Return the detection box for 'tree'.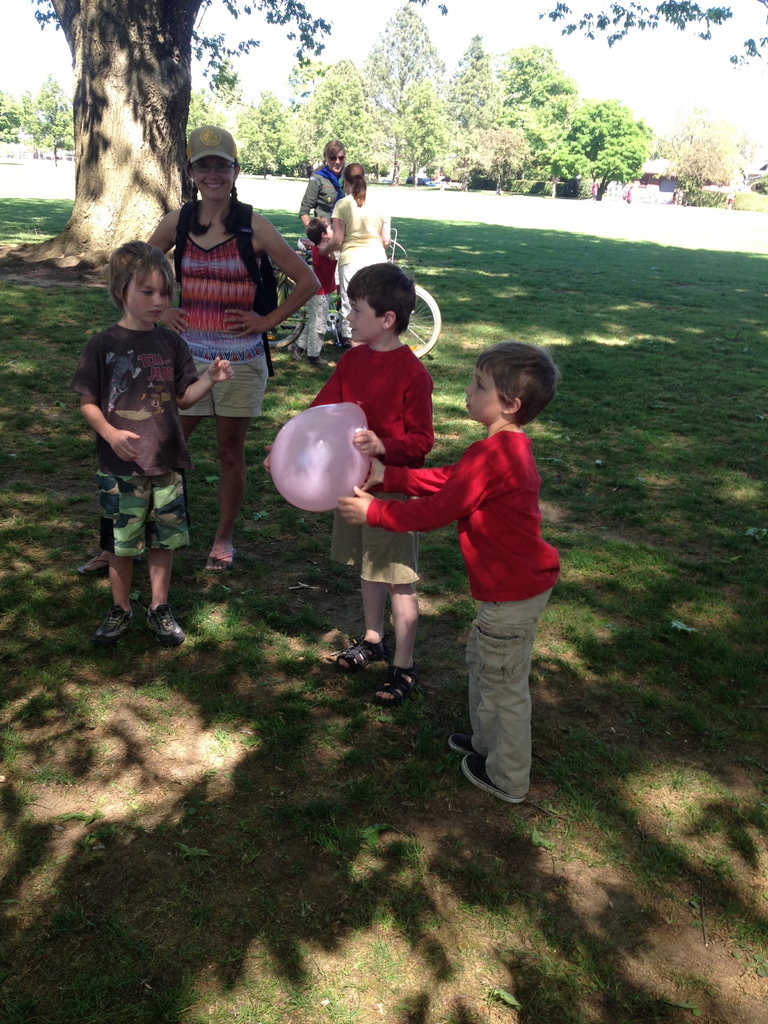
bbox(0, 0, 767, 286).
